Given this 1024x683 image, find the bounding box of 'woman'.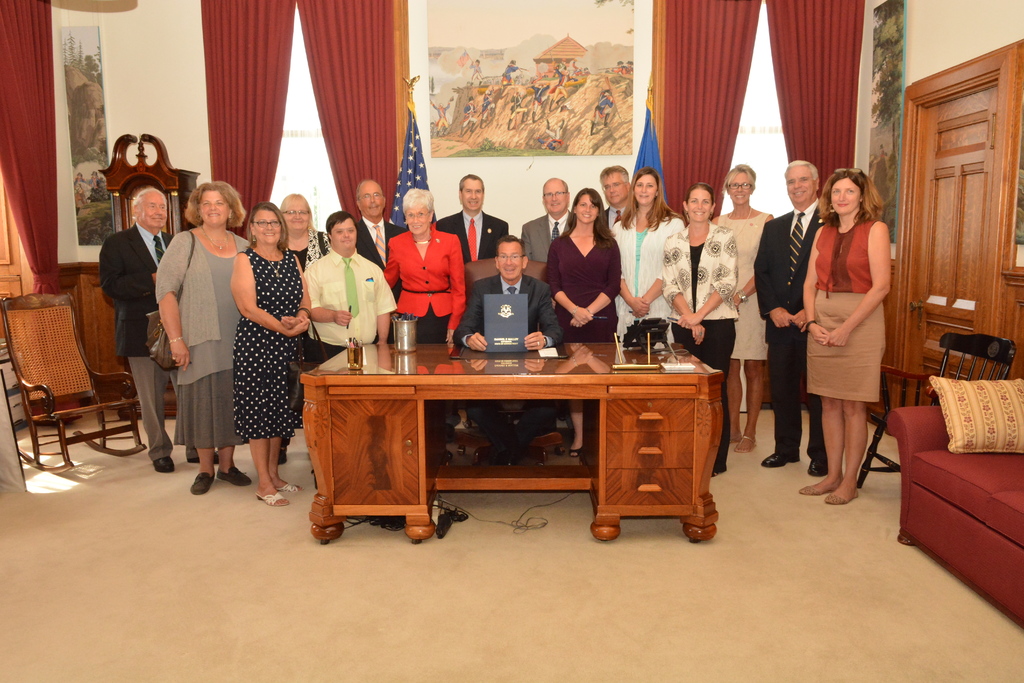
x1=383, y1=187, x2=471, y2=340.
